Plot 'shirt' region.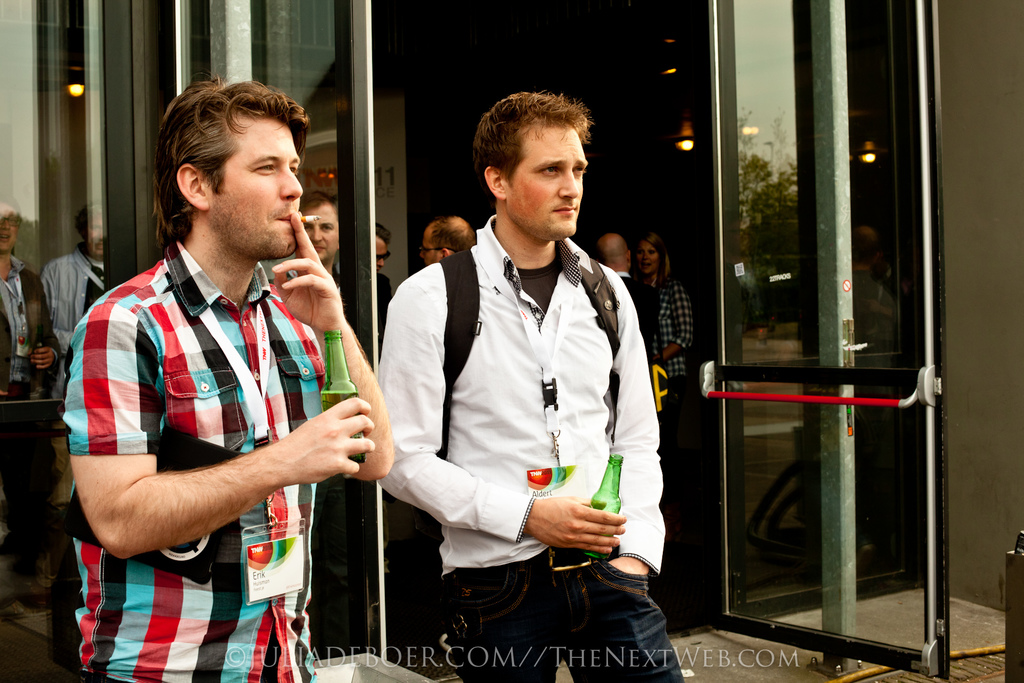
Plotted at (611, 269, 629, 276).
